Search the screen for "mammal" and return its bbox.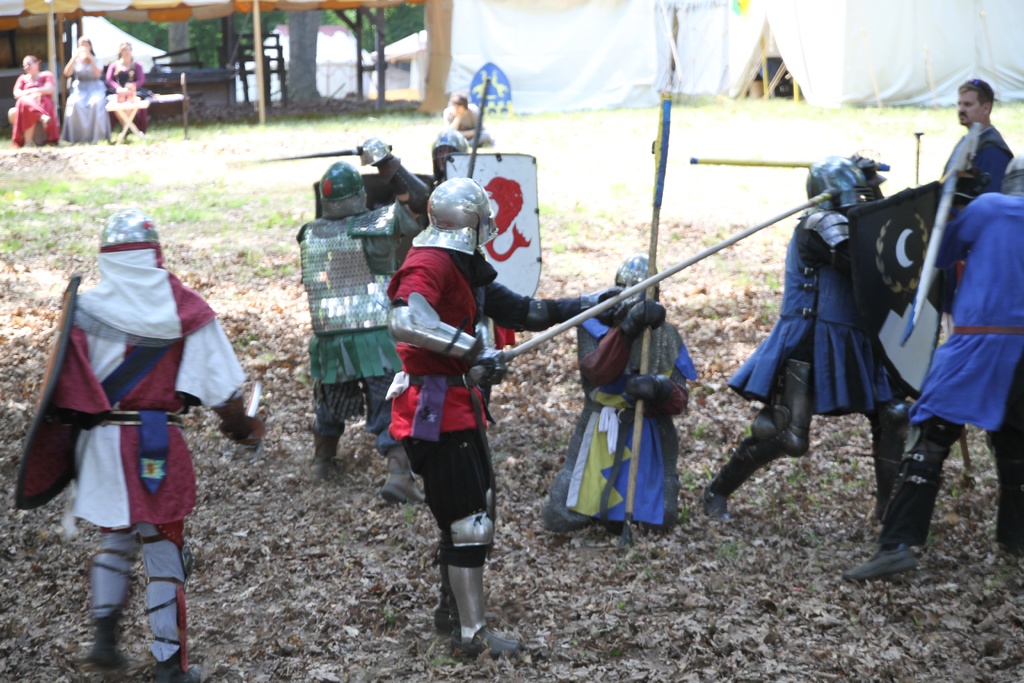
Found: (938,76,1012,211).
